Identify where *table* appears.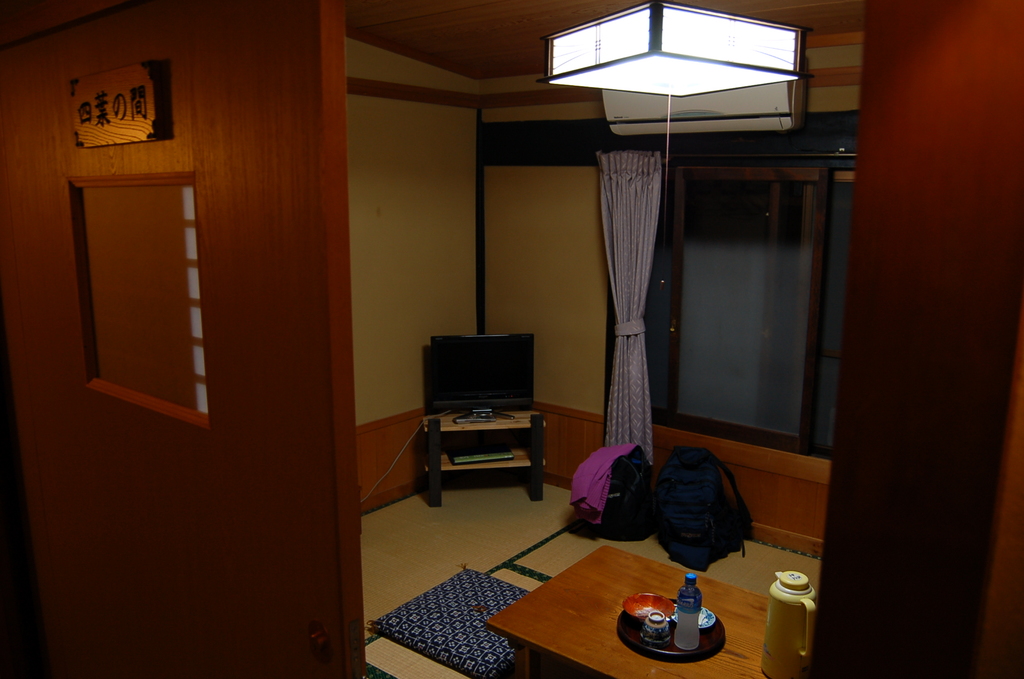
Appears at 421, 412, 544, 503.
